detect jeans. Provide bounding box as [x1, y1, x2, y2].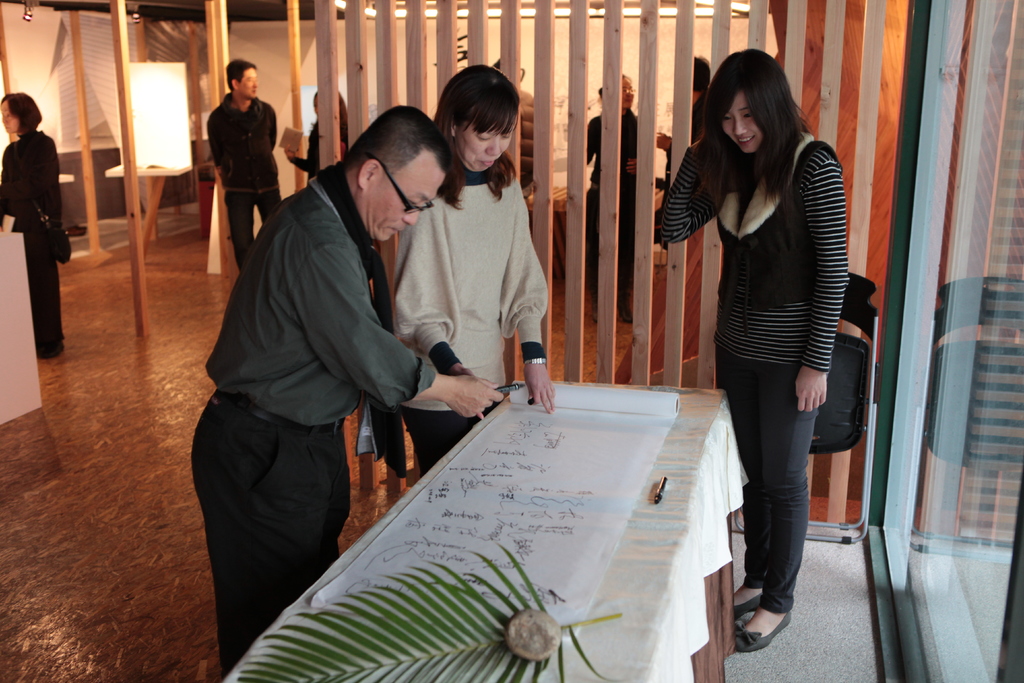
[714, 345, 820, 616].
